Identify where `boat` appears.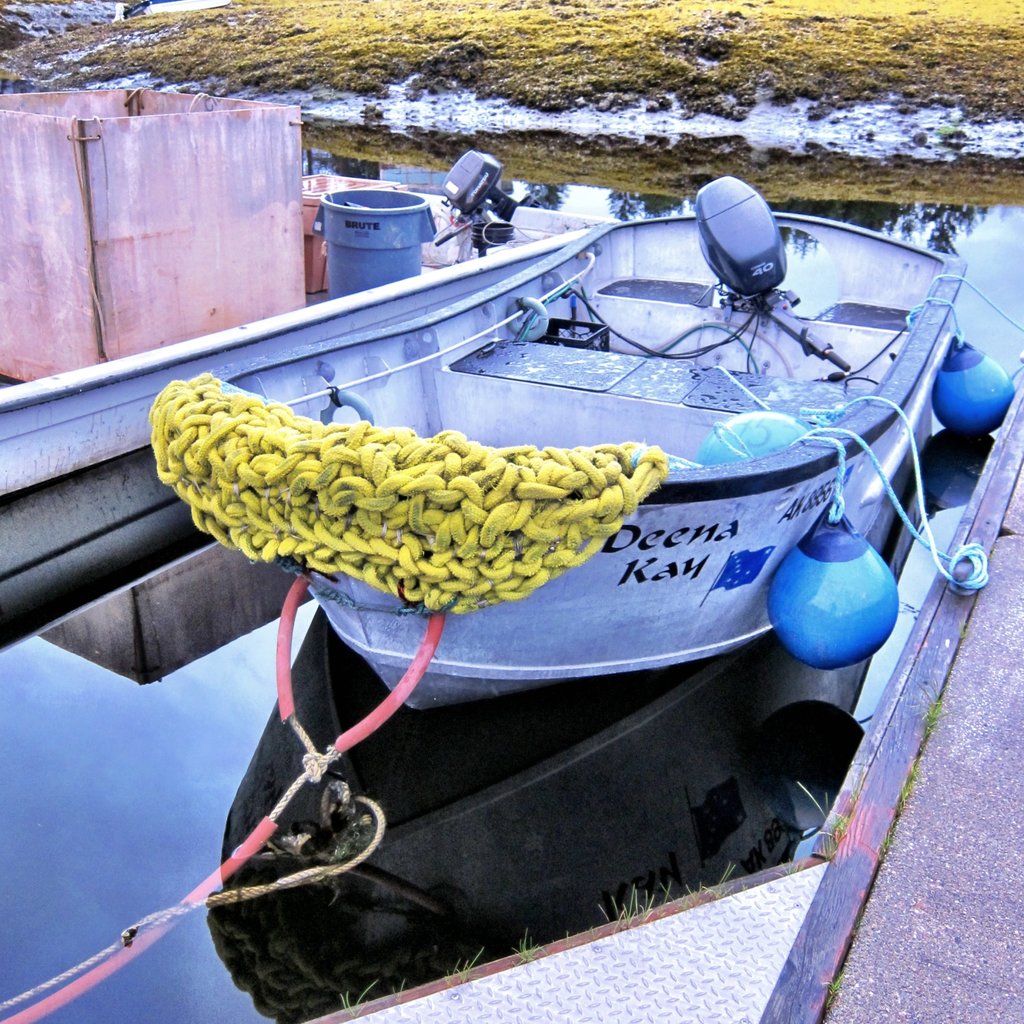
Appears at 108/239/978/684.
